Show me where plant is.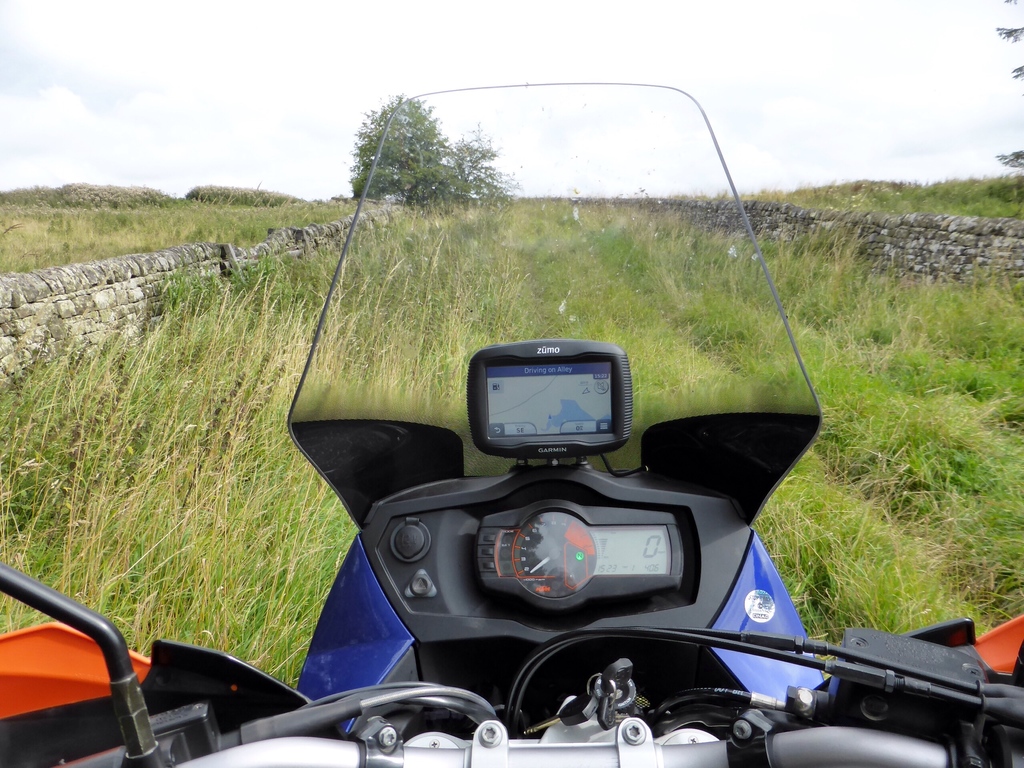
plant is at x1=349 y1=90 x2=452 y2=182.
